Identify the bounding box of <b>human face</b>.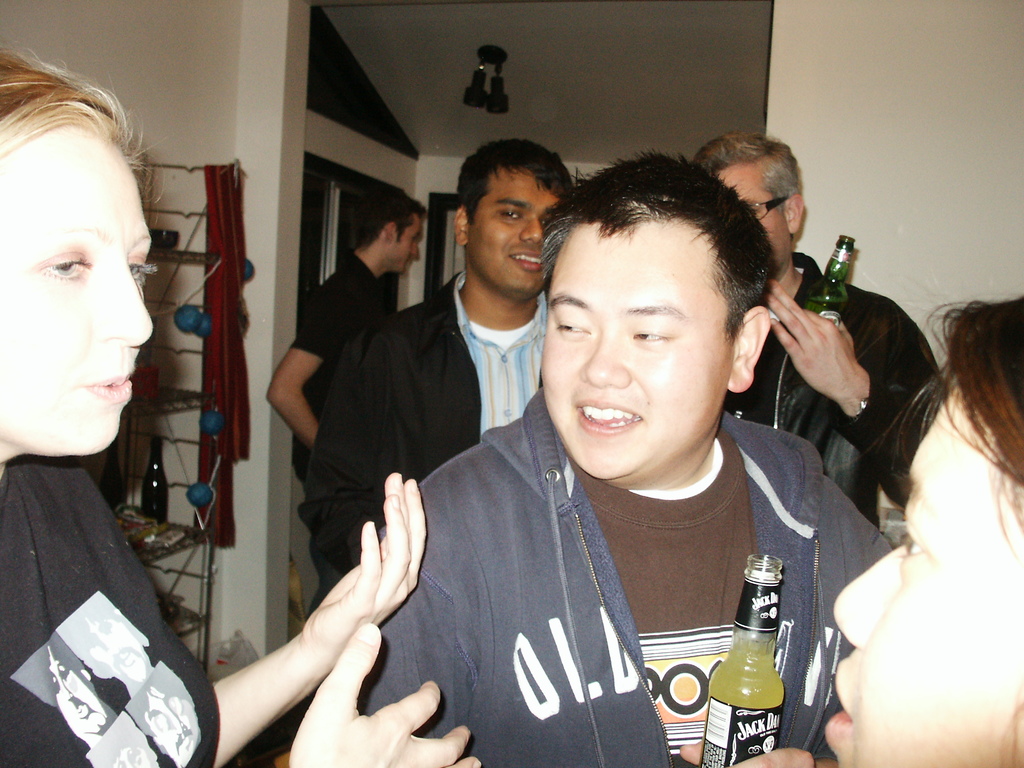
468:172:556:298.
